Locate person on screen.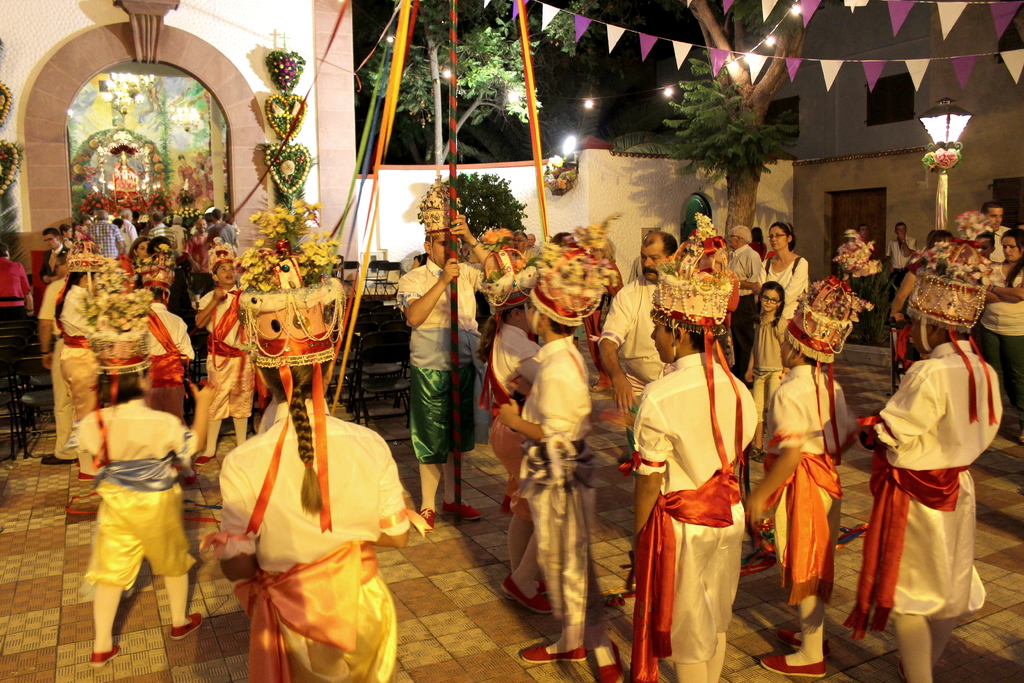
On screen at locate(745, 281, 795, 447).
